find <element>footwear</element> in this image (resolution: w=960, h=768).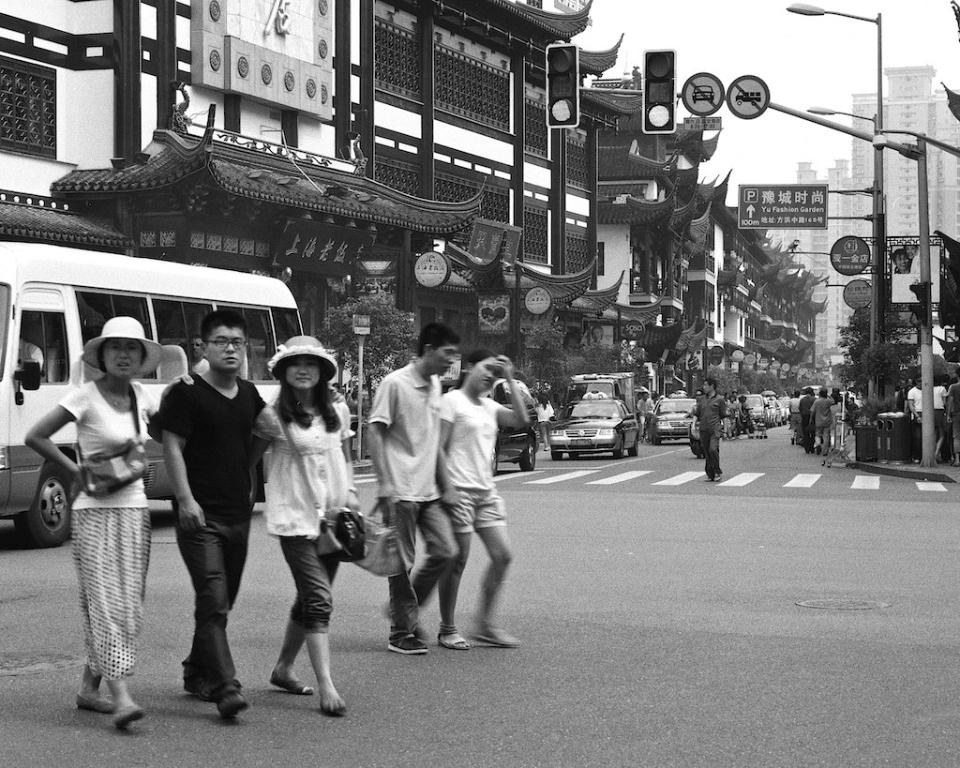
bbox=[316, 690, 351, 715].
